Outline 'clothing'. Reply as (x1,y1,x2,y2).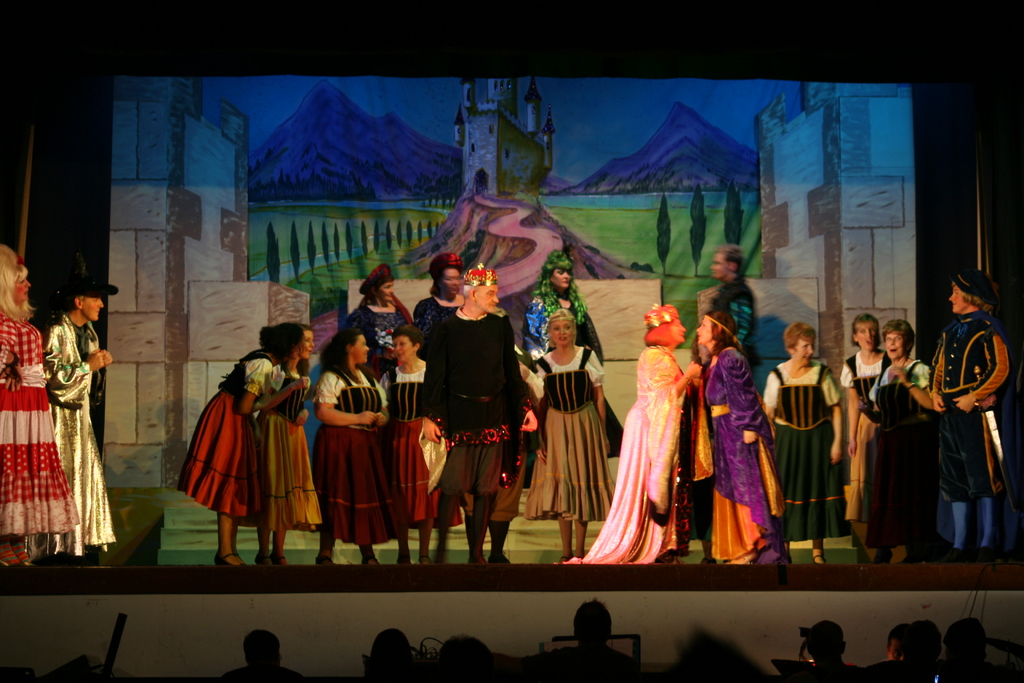
(861,359,937,540).
